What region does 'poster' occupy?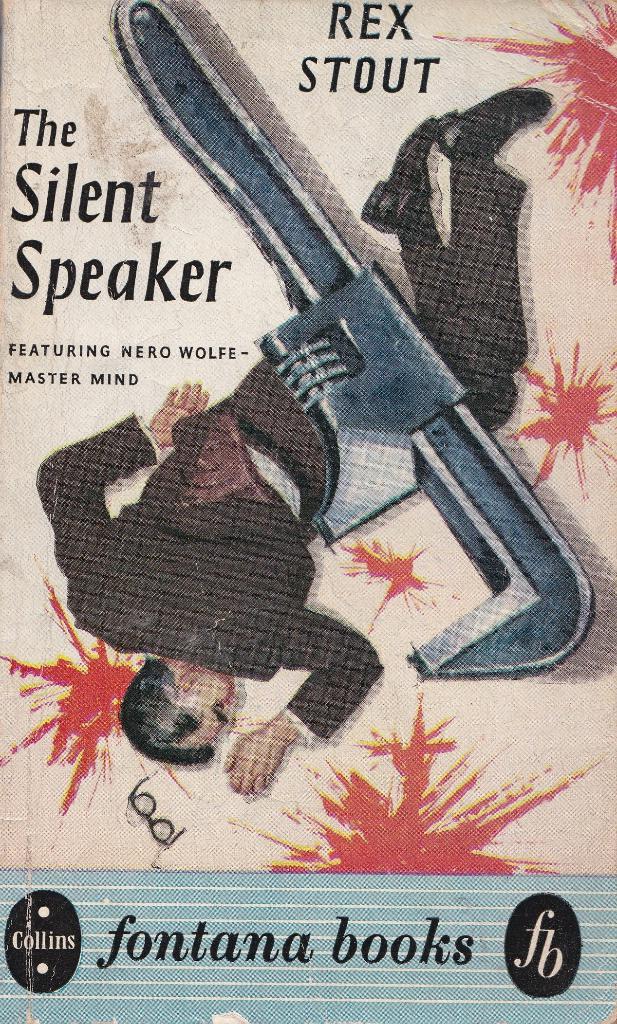
0 0 616 1023.
